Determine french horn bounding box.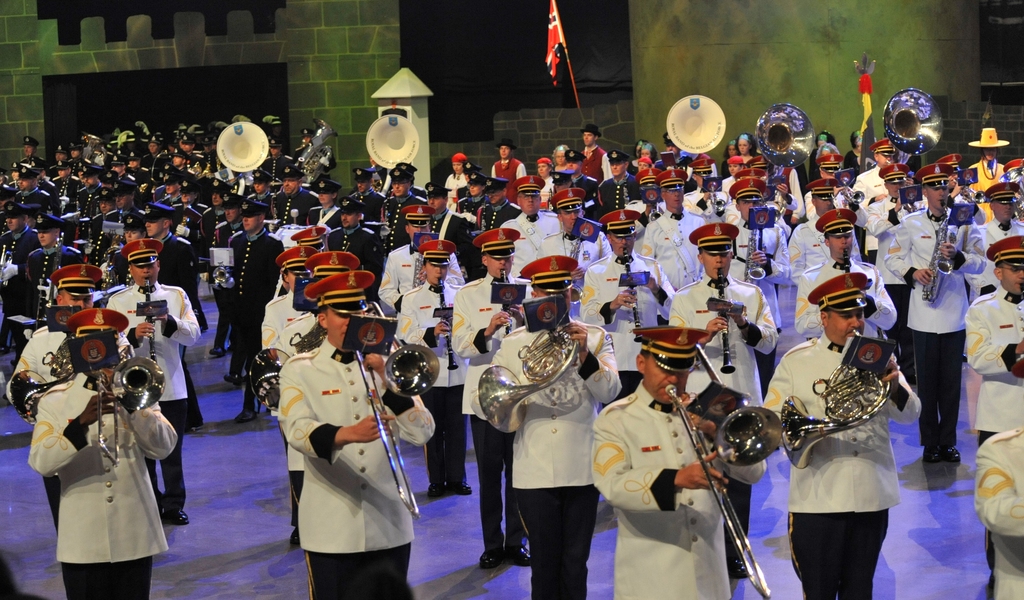
Determined: l=495, t=270, r=529, b=331.
